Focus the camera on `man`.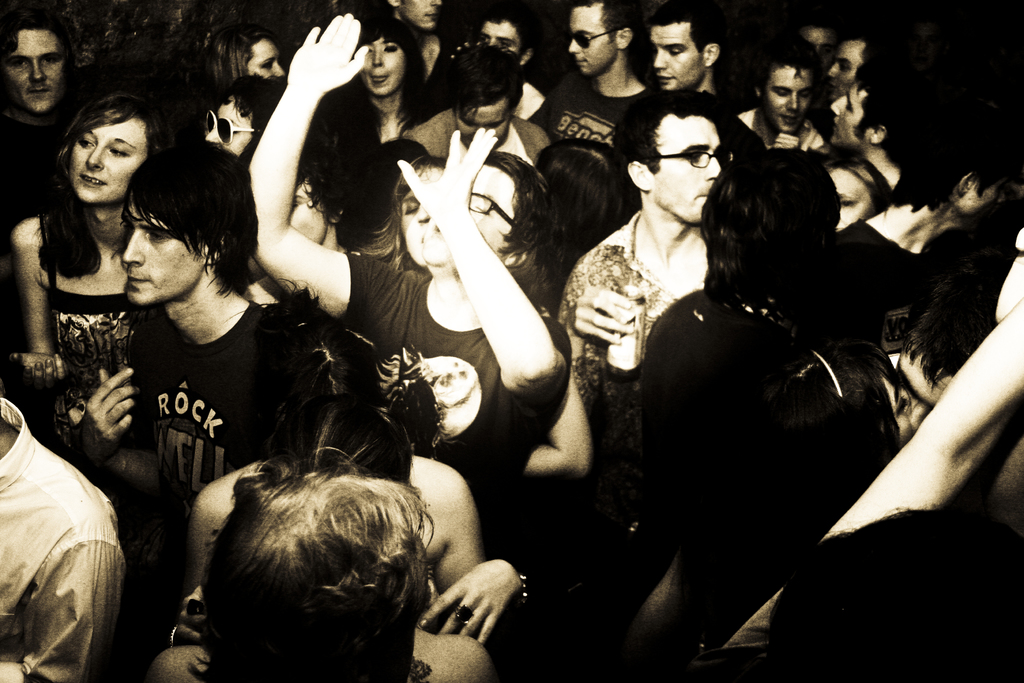
Focus region: 253,10,573,502.
